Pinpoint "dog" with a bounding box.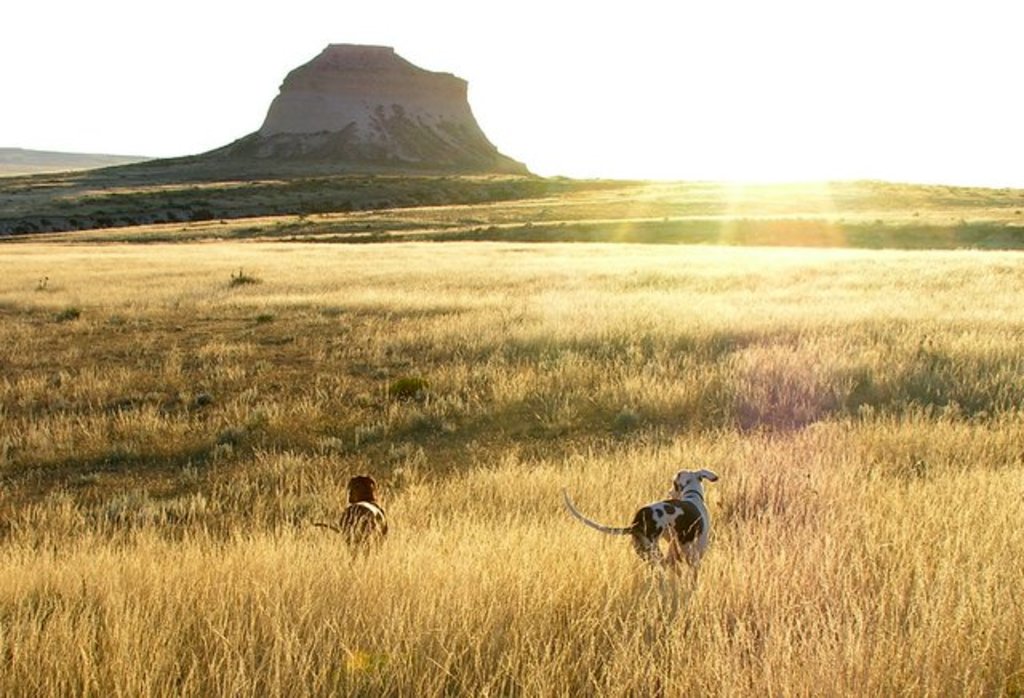
(312,474,390,565).
